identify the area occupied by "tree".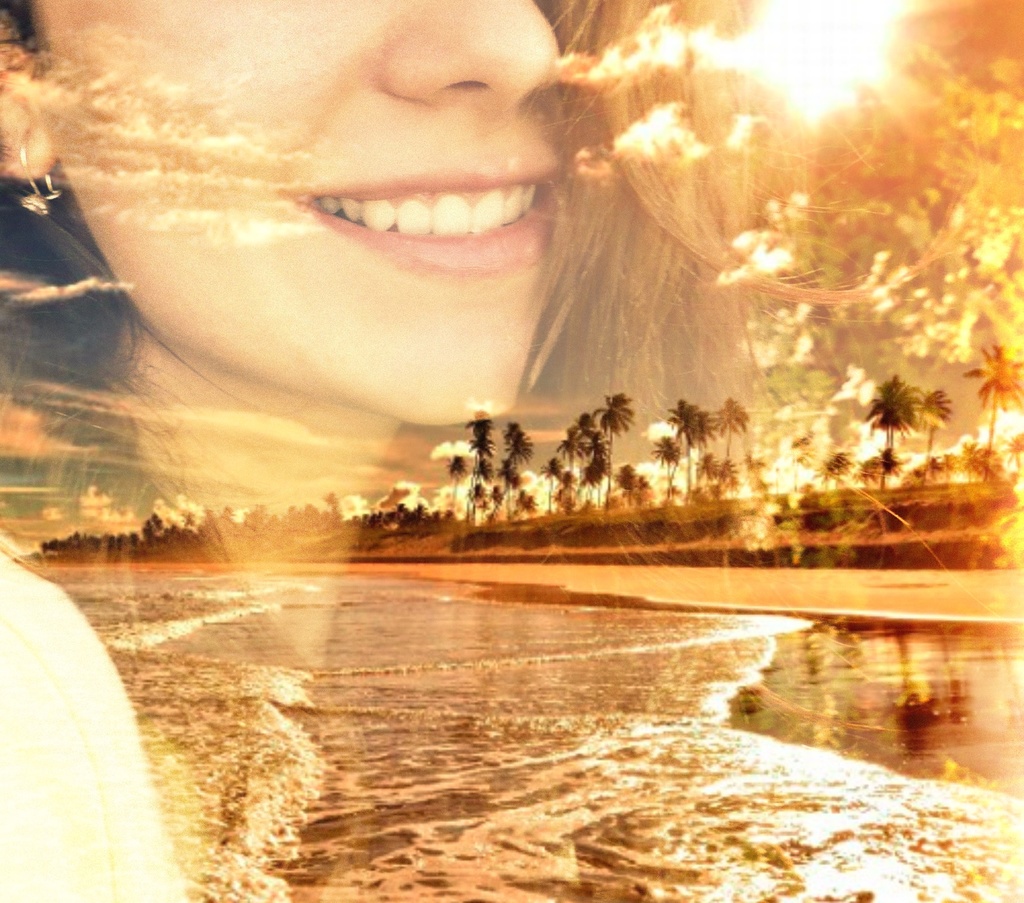
Area: {"x1": 867, "y1": 450, "x2": 908, "y2": 498}.
